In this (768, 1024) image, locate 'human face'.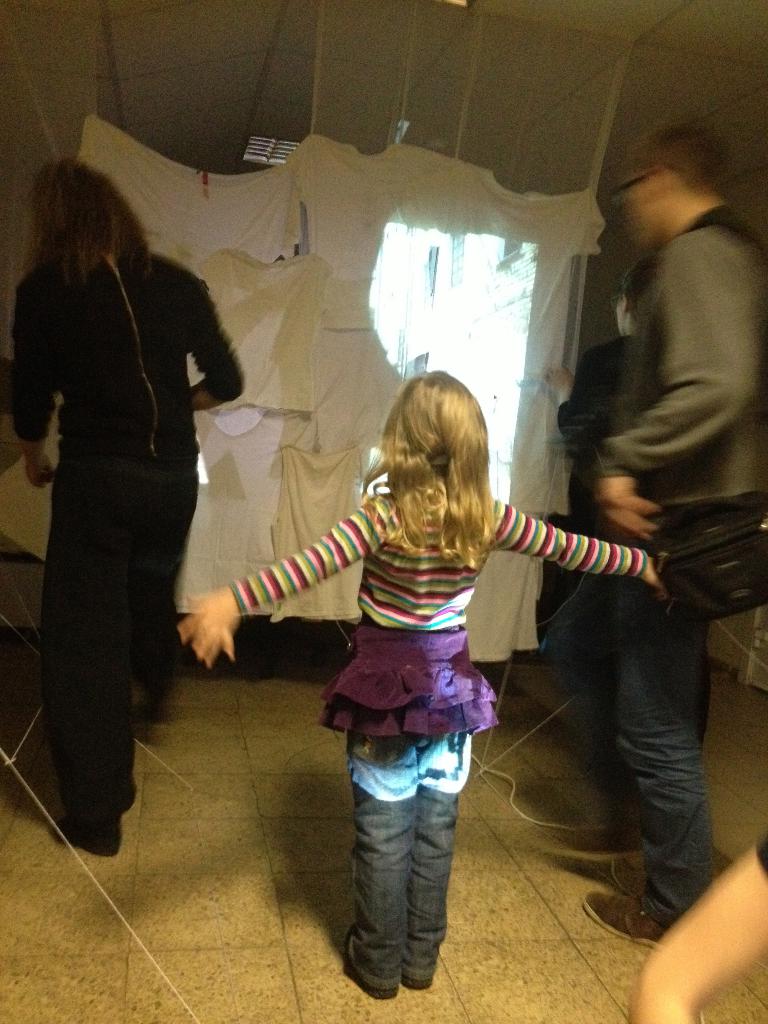
Bounding box: pyautogui.locateOnScreen(623, 168, 662, 246).
